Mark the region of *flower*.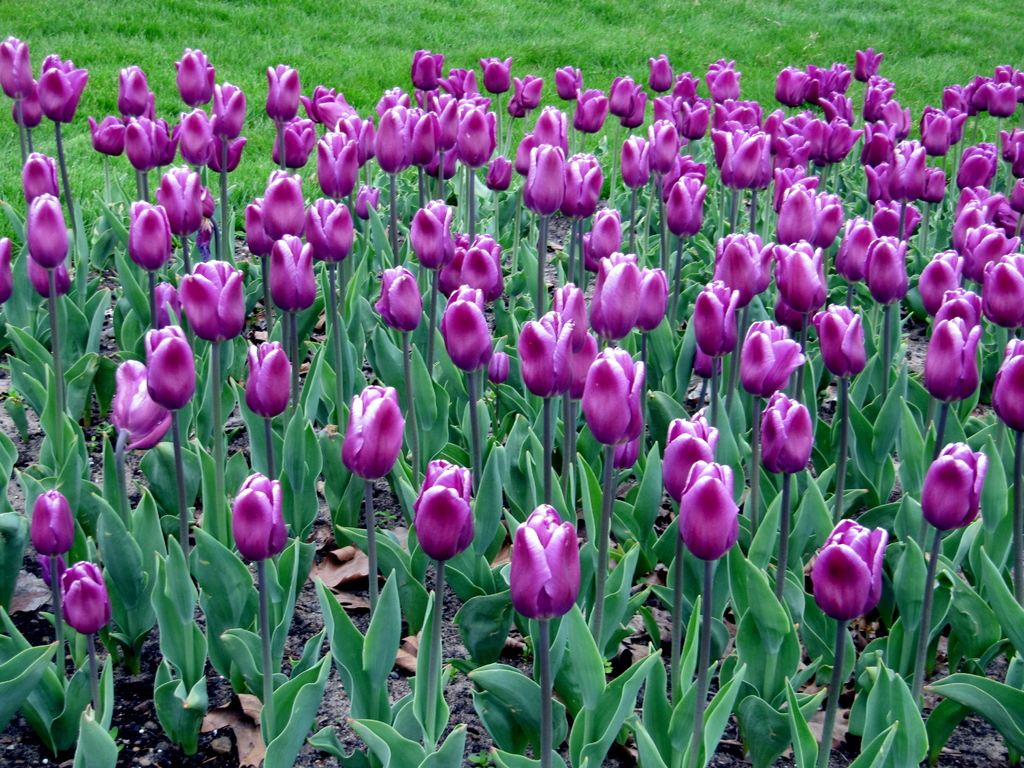
Region: 535/107/566/157.
